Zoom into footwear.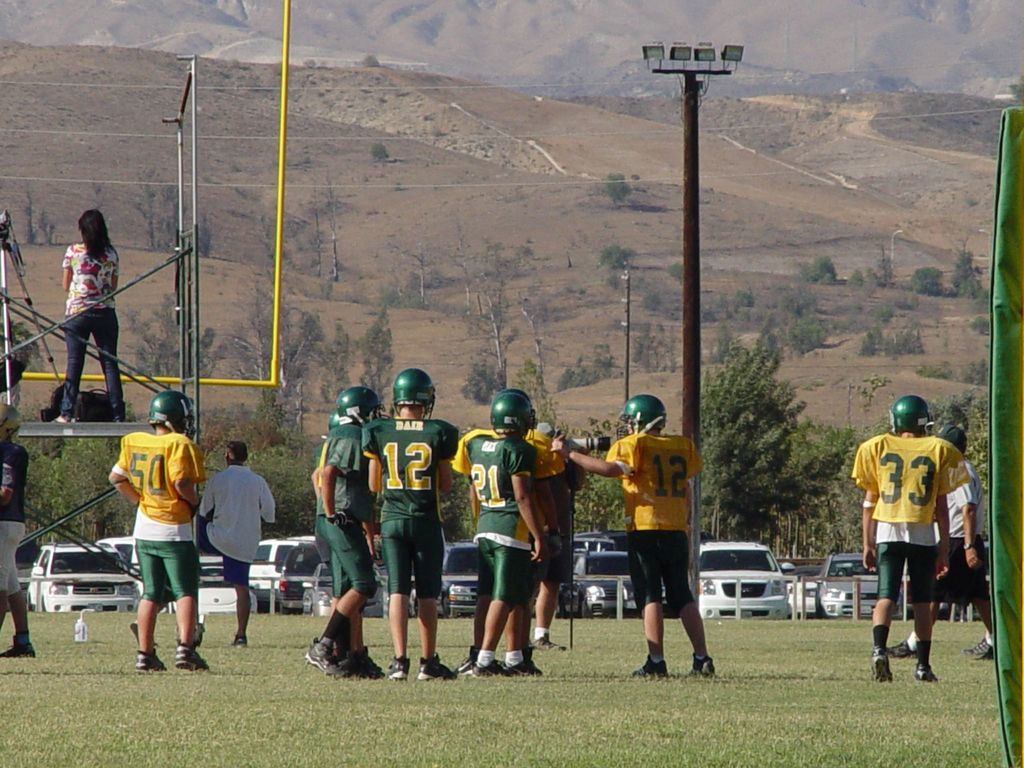
Zoom target: [0, 638, 36, 660].
